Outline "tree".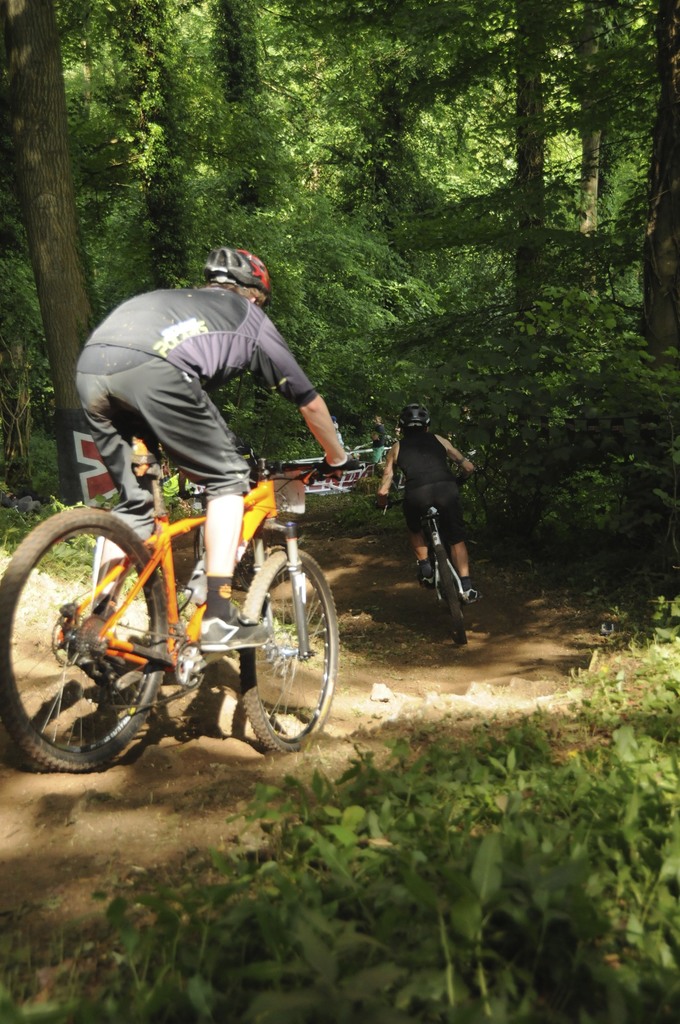
Outline: l=0, t=0, r=104, b=505.
